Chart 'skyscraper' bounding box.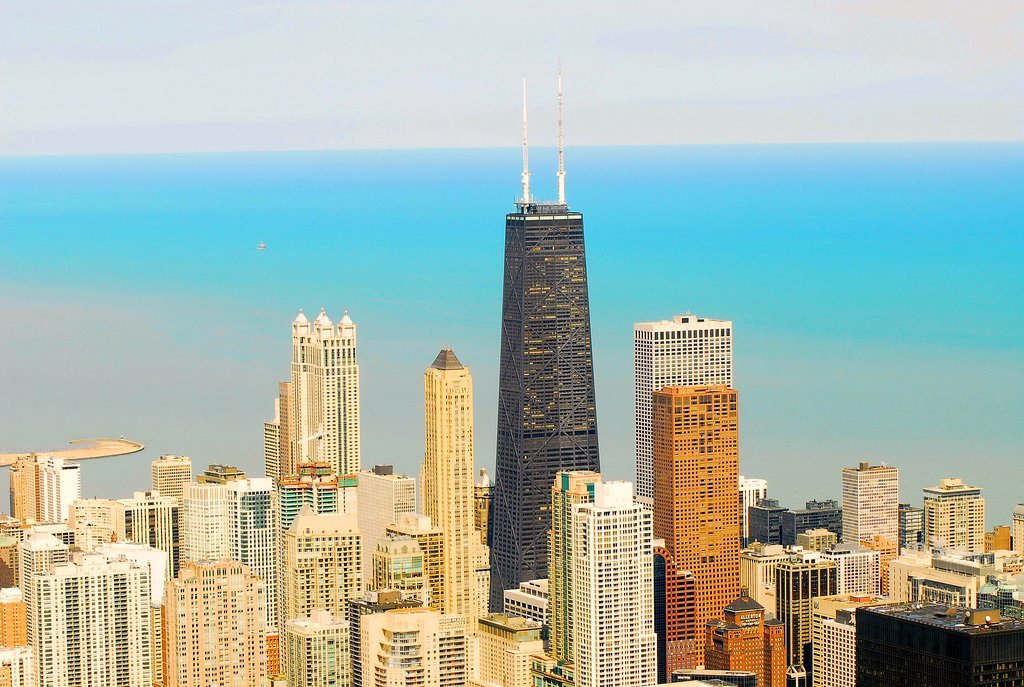
Charted: select_region(256, 310, 361, 483).
